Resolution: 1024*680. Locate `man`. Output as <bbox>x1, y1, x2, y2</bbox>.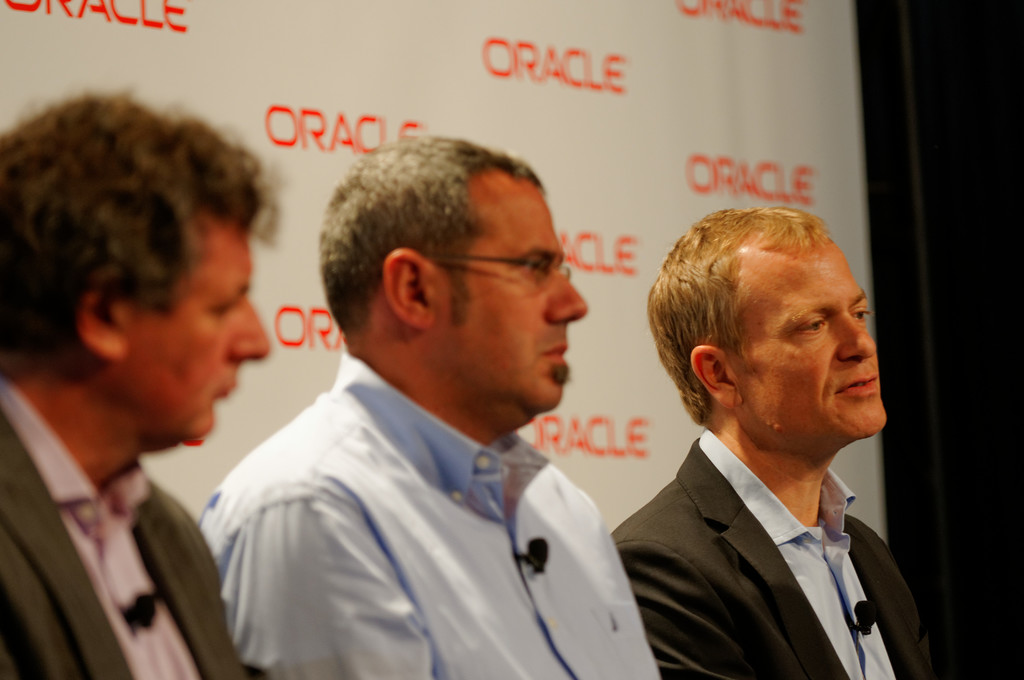
<bbox>193, 134, 661, 679</bbox>.
